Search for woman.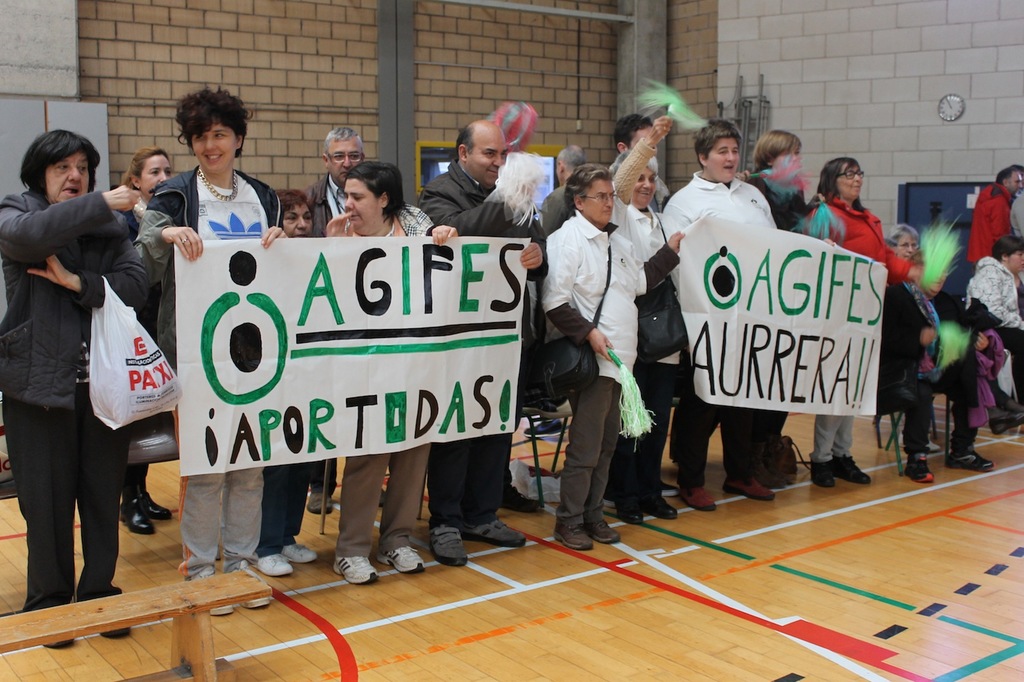
Found at 608, 109, 686, 528.
